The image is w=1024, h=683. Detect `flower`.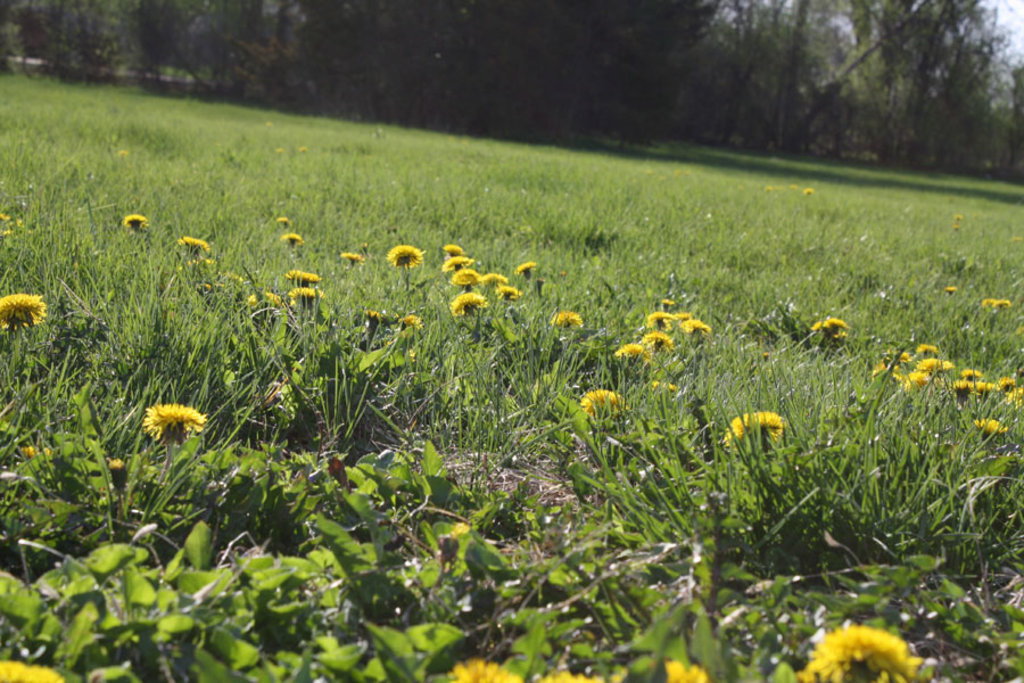
Detection: detection(725, 410, 785, 449).
